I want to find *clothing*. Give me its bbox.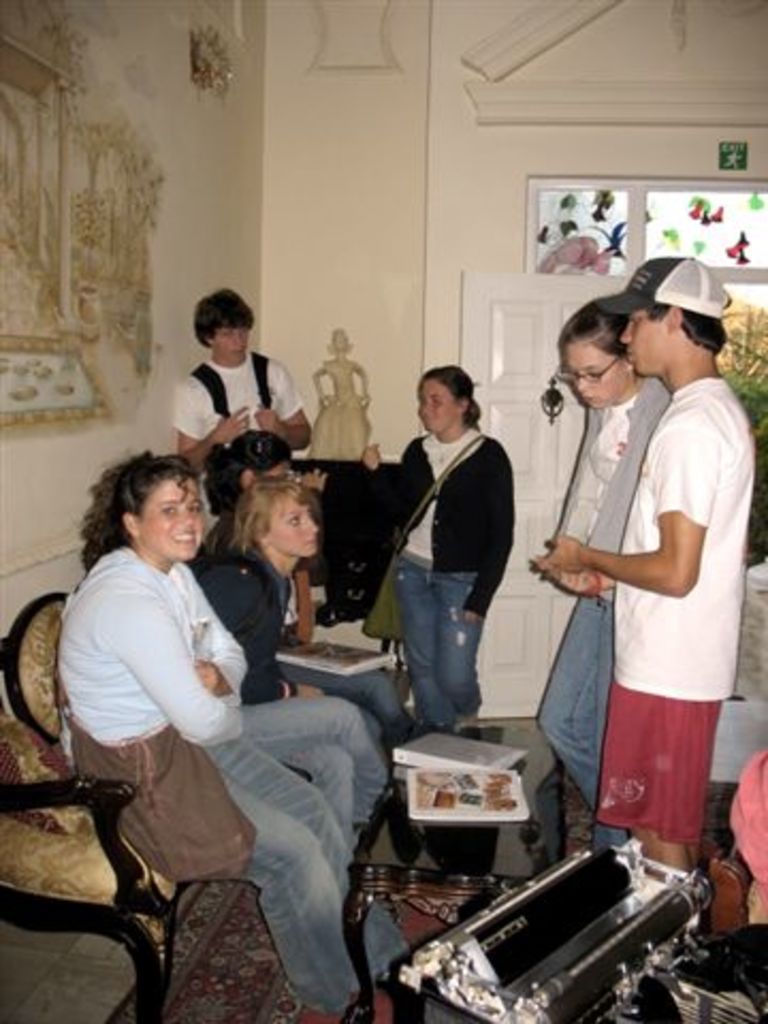
l=354, t=418, r=518, b=723.
